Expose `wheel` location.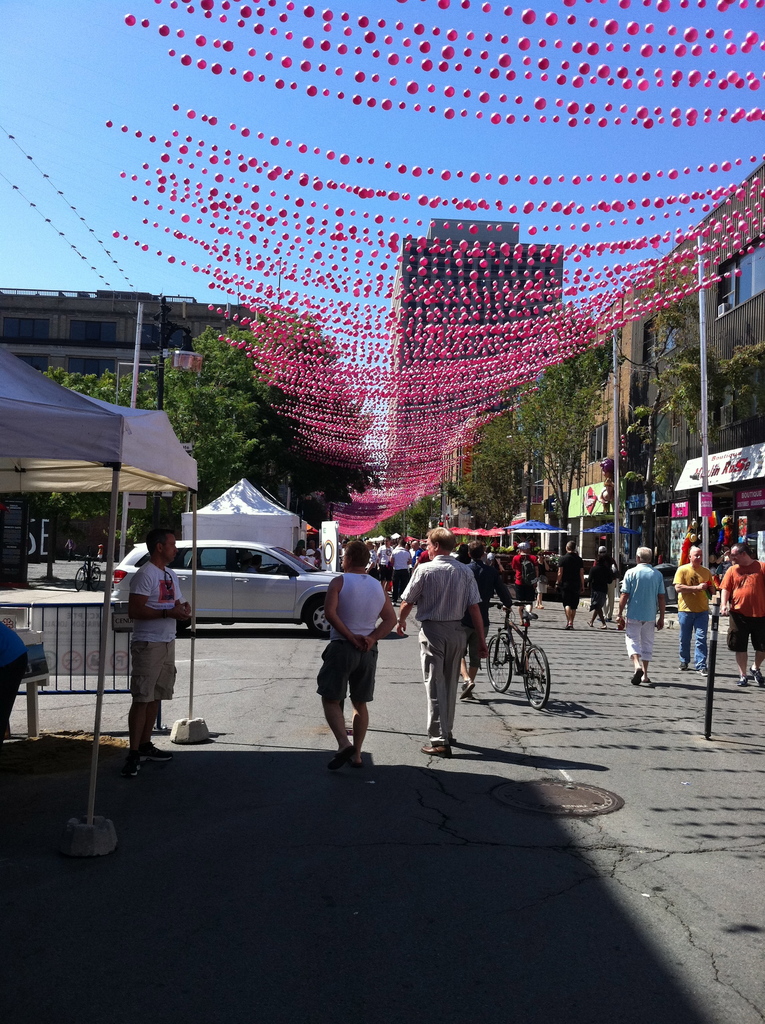
Exposed at x1=485 y1=630 x2=511 y2=691.
